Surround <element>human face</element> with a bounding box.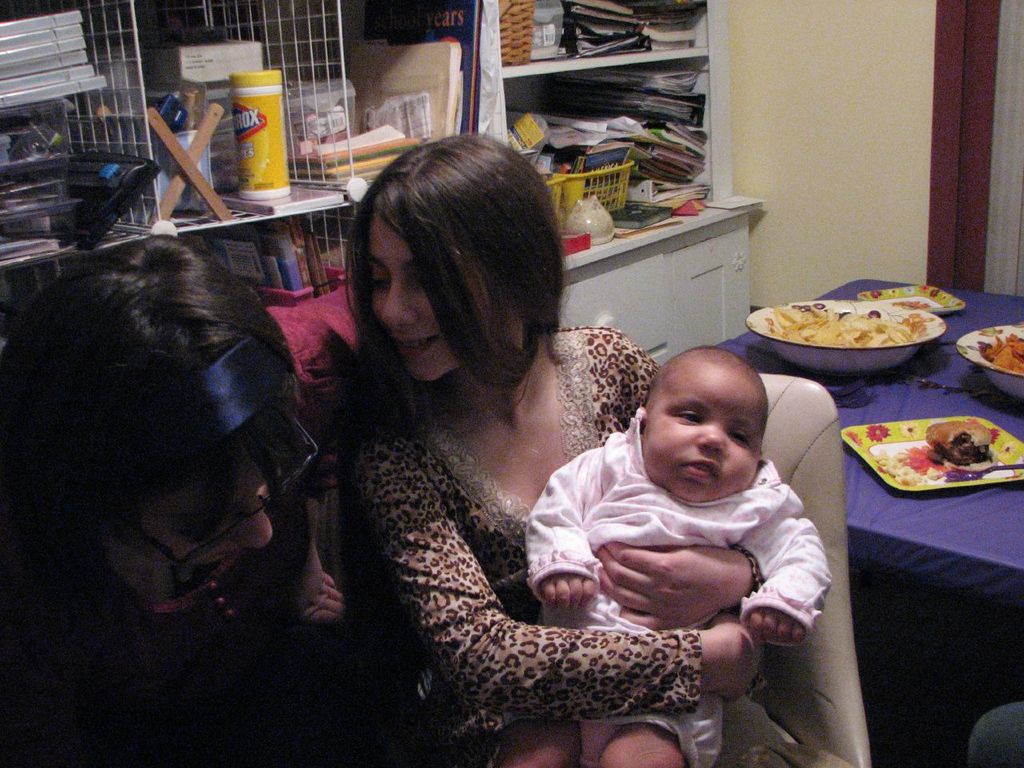
x1=373, y1=215, x2=491, y2=383.
